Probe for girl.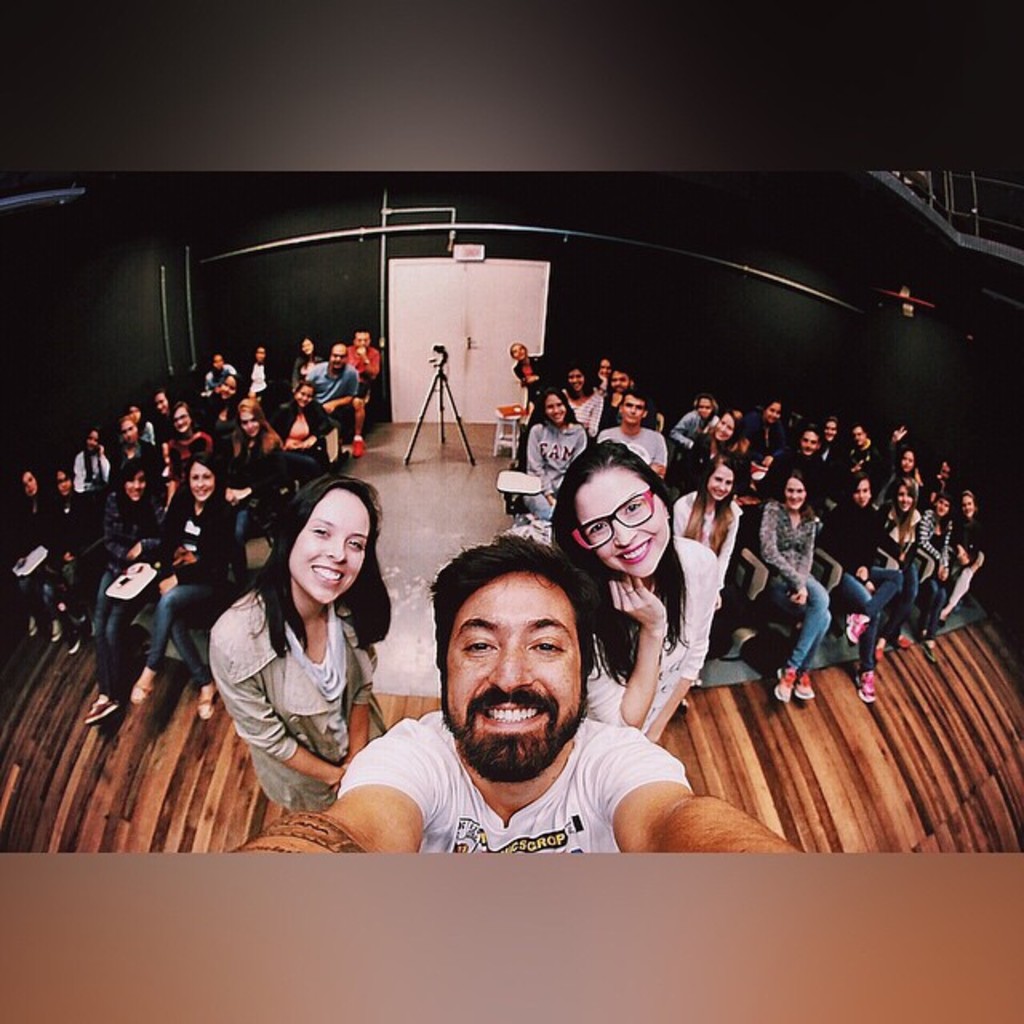
Probe result: locate(506, 341, 565, 398).
